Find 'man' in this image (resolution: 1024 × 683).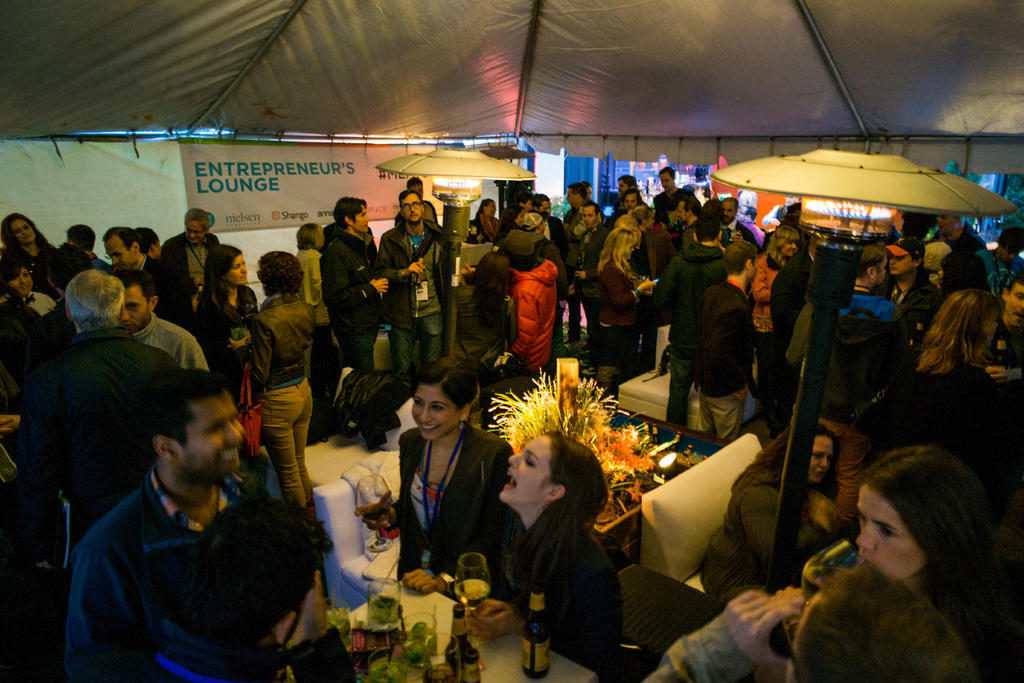
<box>613,178,651,216</box>.
